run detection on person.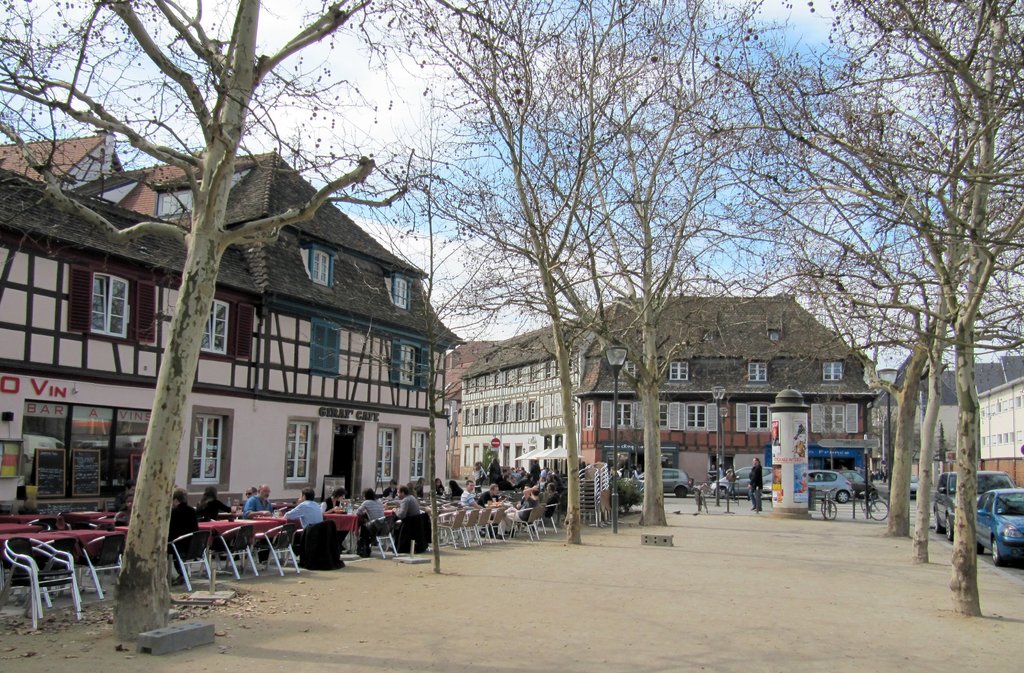
Result: l=756, t=460, r=760, b=514.
